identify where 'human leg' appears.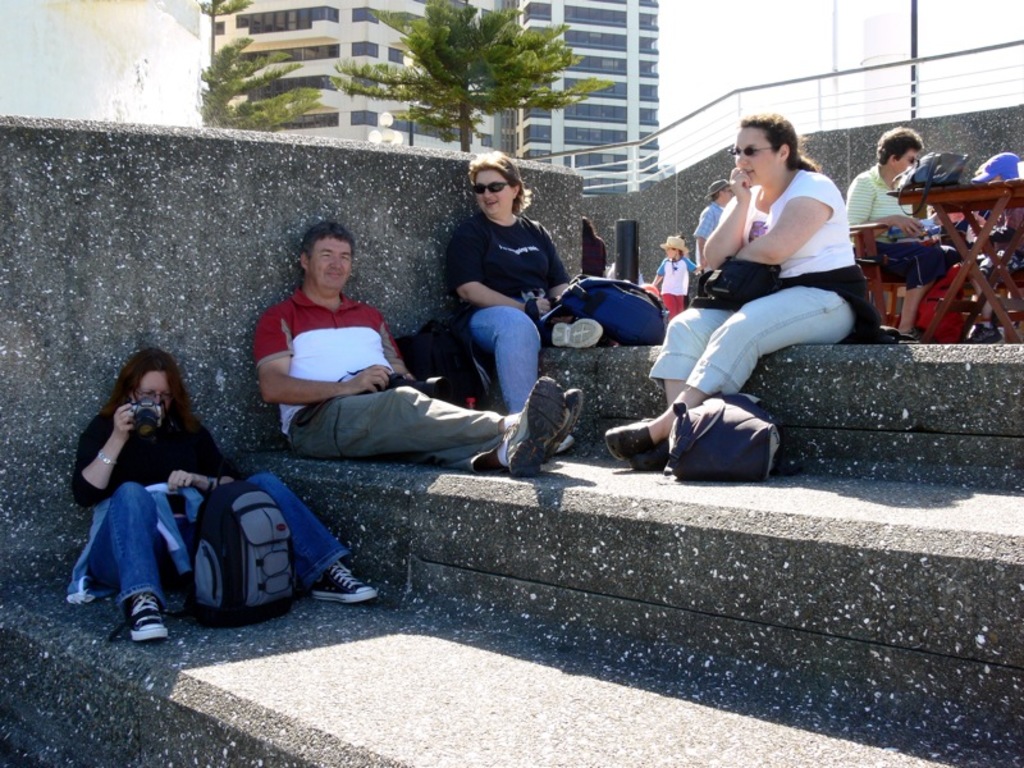
Appears at x1=467 y1=305 x2=557 y2=454.
